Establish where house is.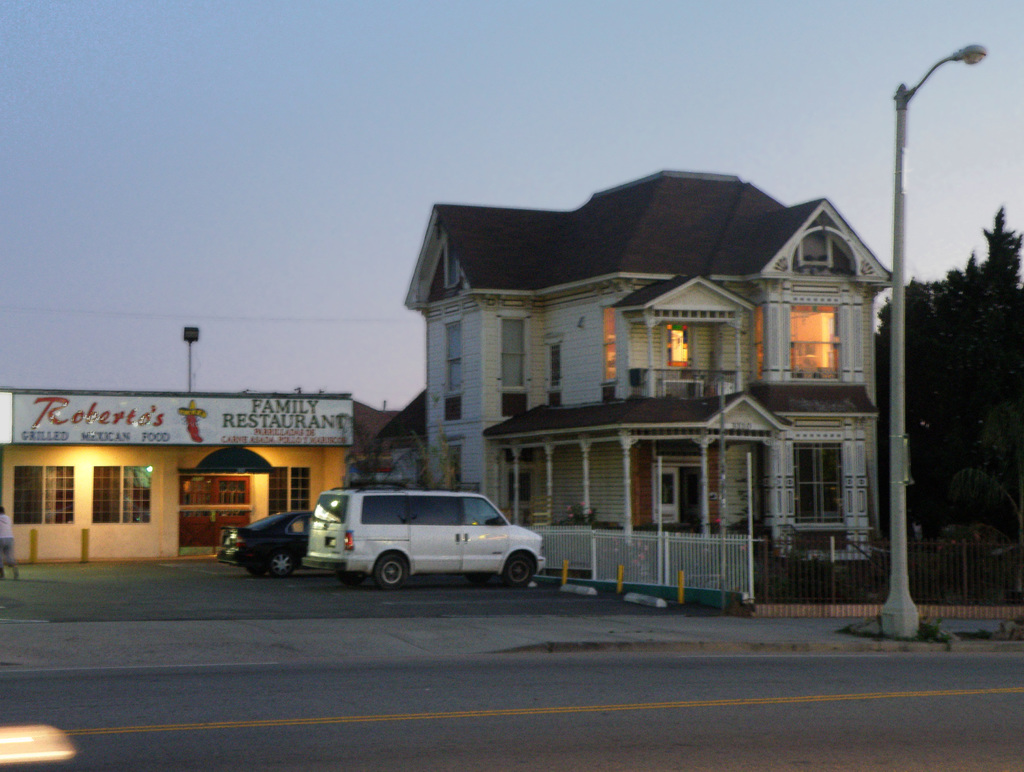
Established at 394, 161, 907, 615.
